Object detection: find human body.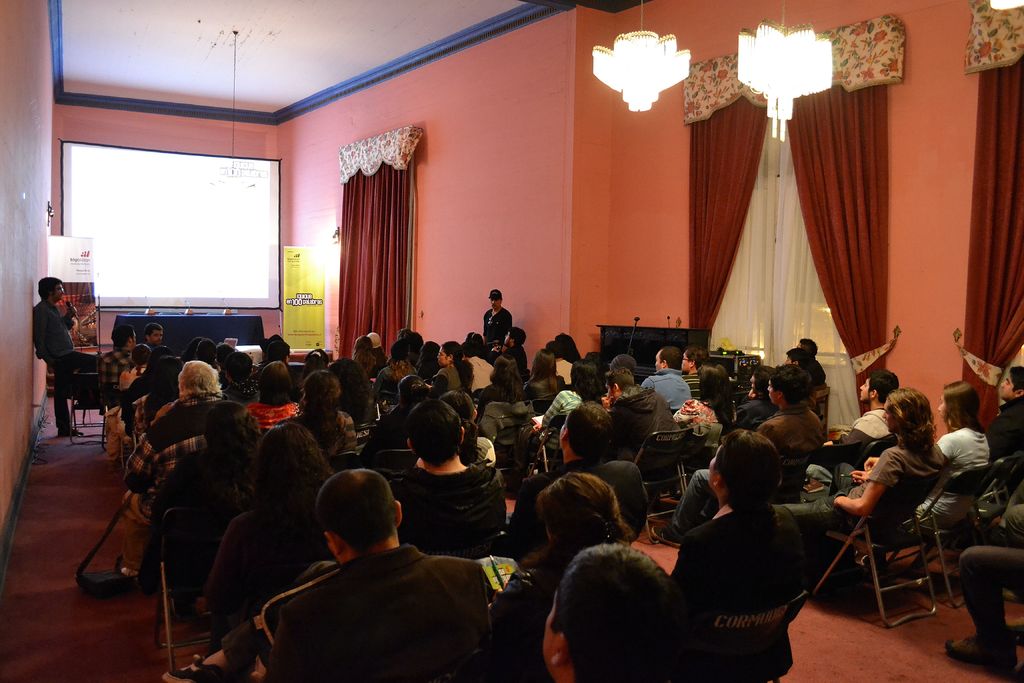
<box>942,504,1023,672</box>.
